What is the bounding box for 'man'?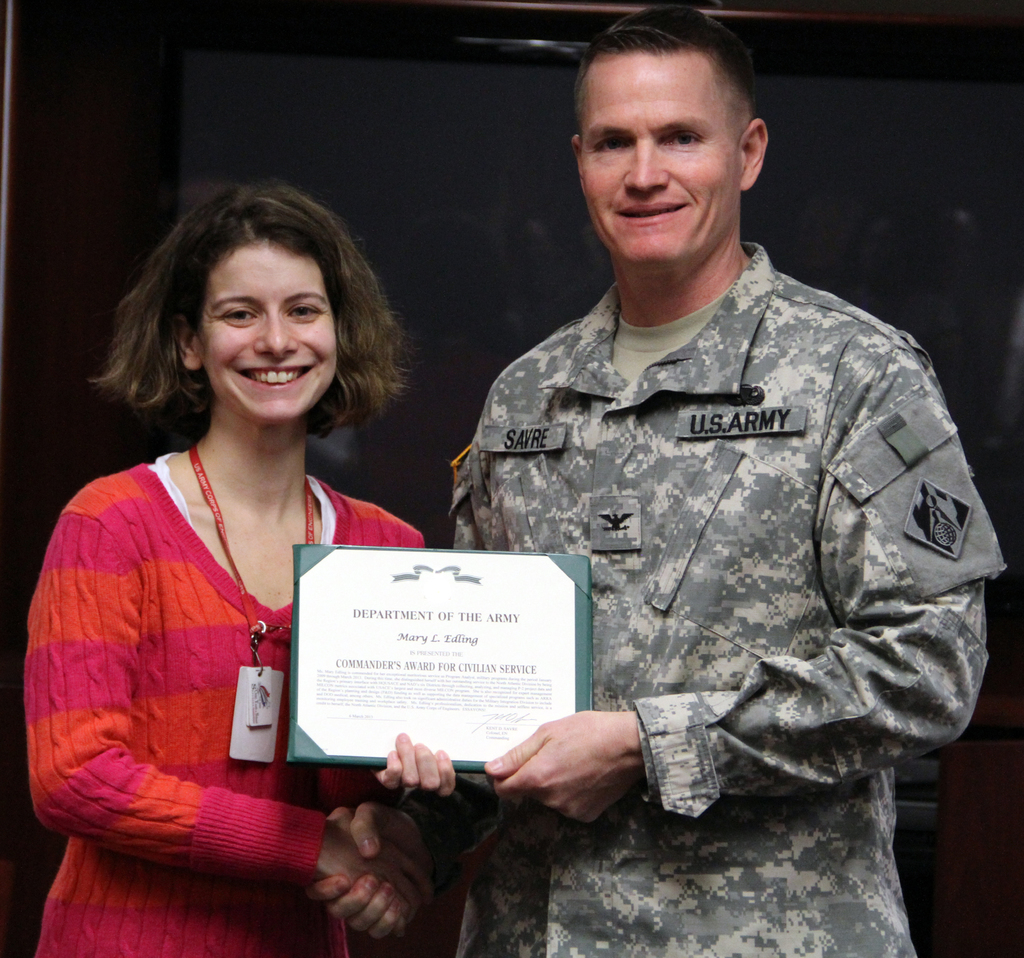
(x1=392, y1=22, x2=973, y2=919).
